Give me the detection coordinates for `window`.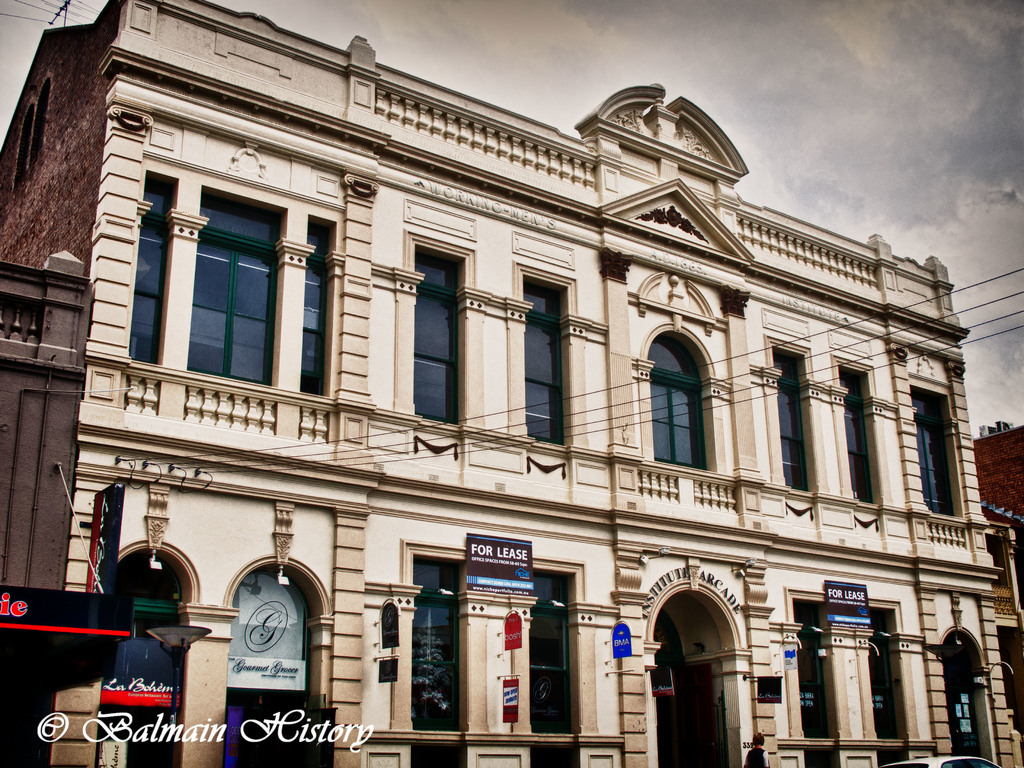
BBox(799, 601, 833, 737).
